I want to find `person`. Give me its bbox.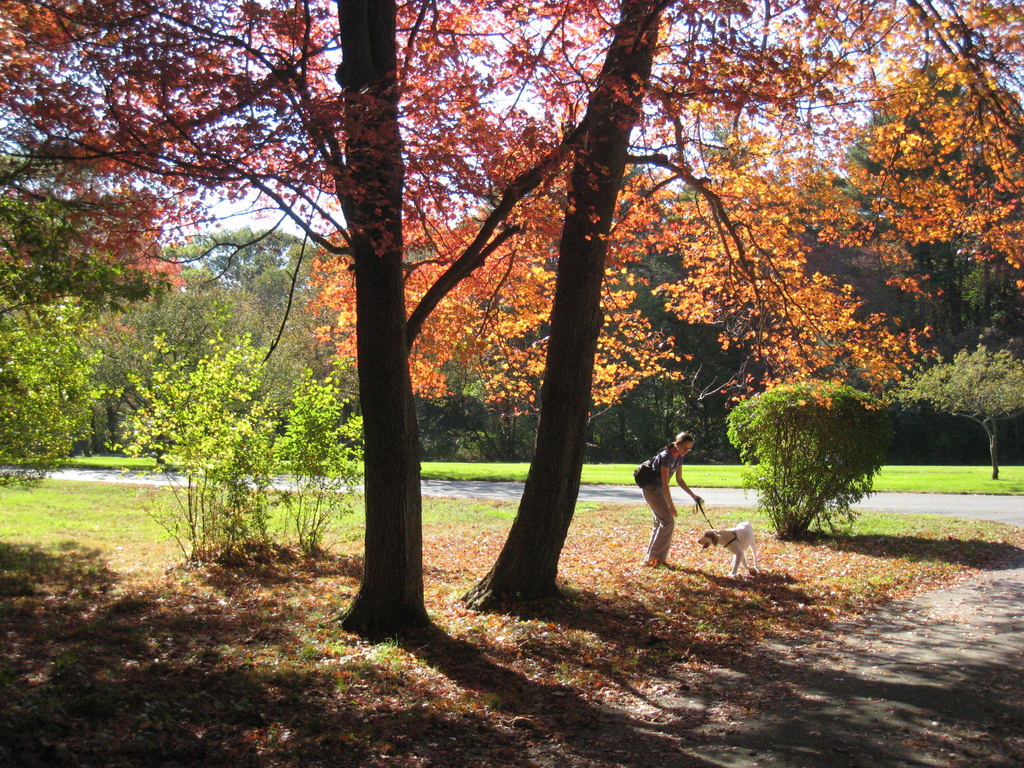
l=646, t=425, r=707, b=564.
